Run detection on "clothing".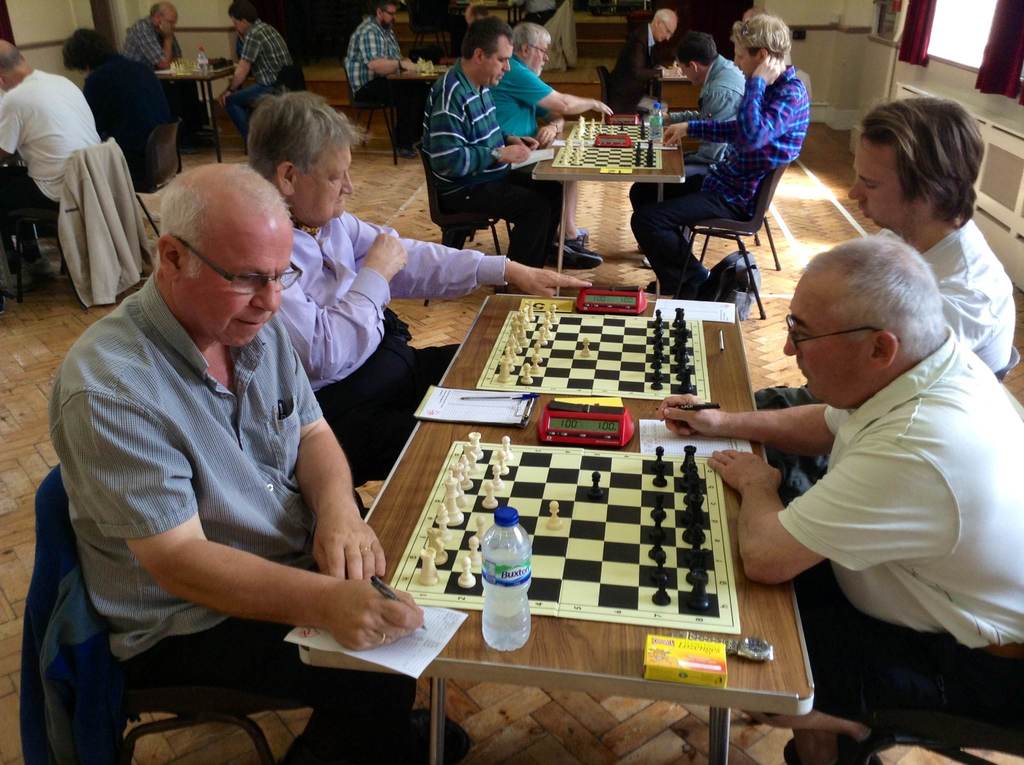
Result: [left=623, top=56, right=753, bottom=214].
